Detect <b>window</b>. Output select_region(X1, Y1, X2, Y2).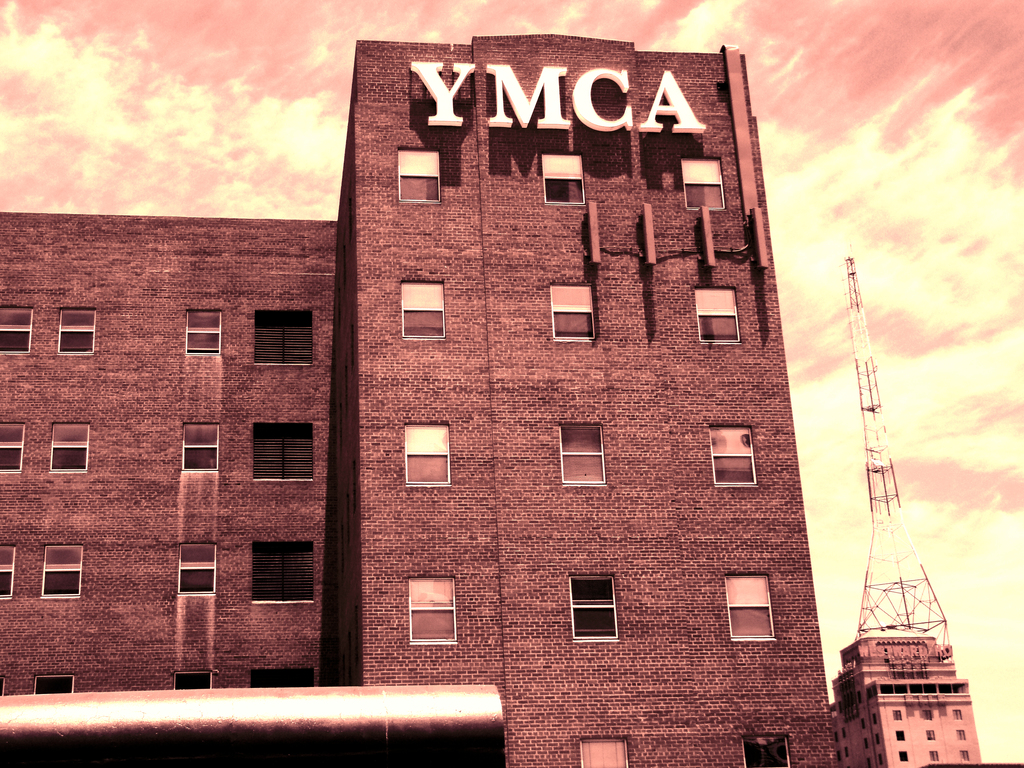
select_region(724, 573, 776, 647).
